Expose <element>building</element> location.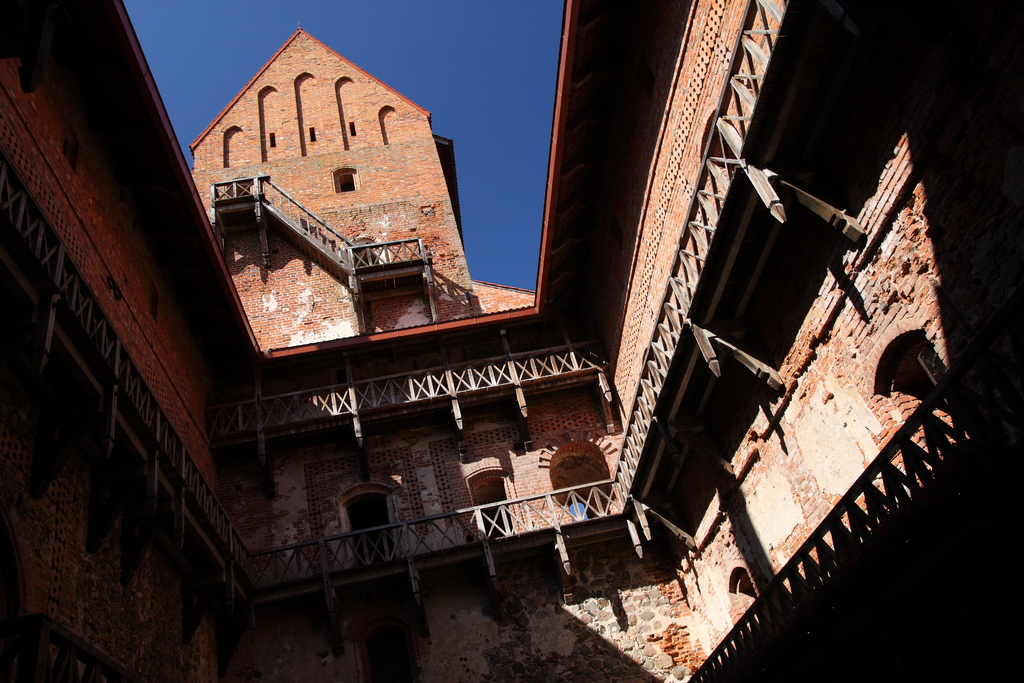
Exposed at <bbox>1, 0, 1023, 682</bbox>.
